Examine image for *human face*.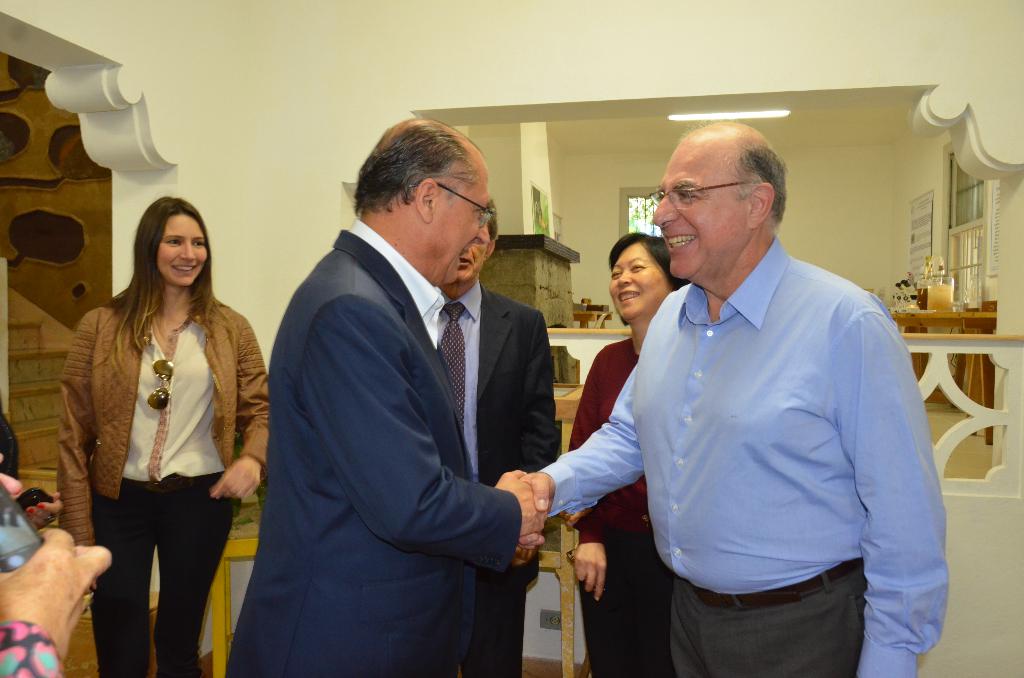
Examination result: locate(456, 223, 493, 277).
